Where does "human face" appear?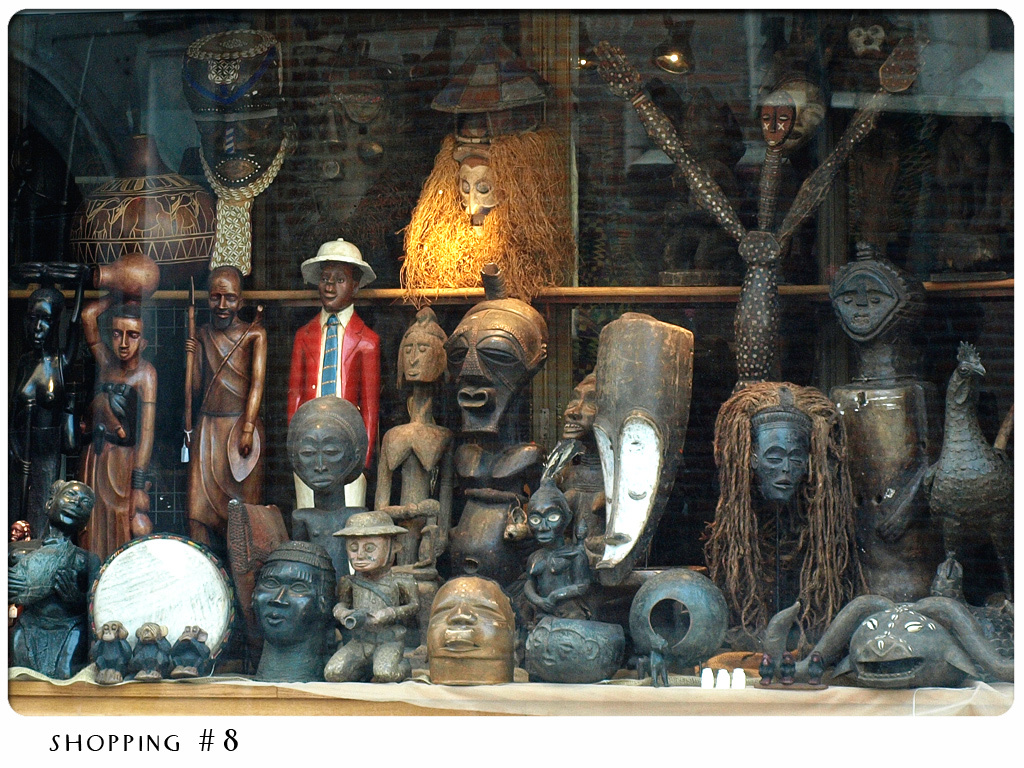
Appears at [left=400, top=329, right=439, bottom=383].
